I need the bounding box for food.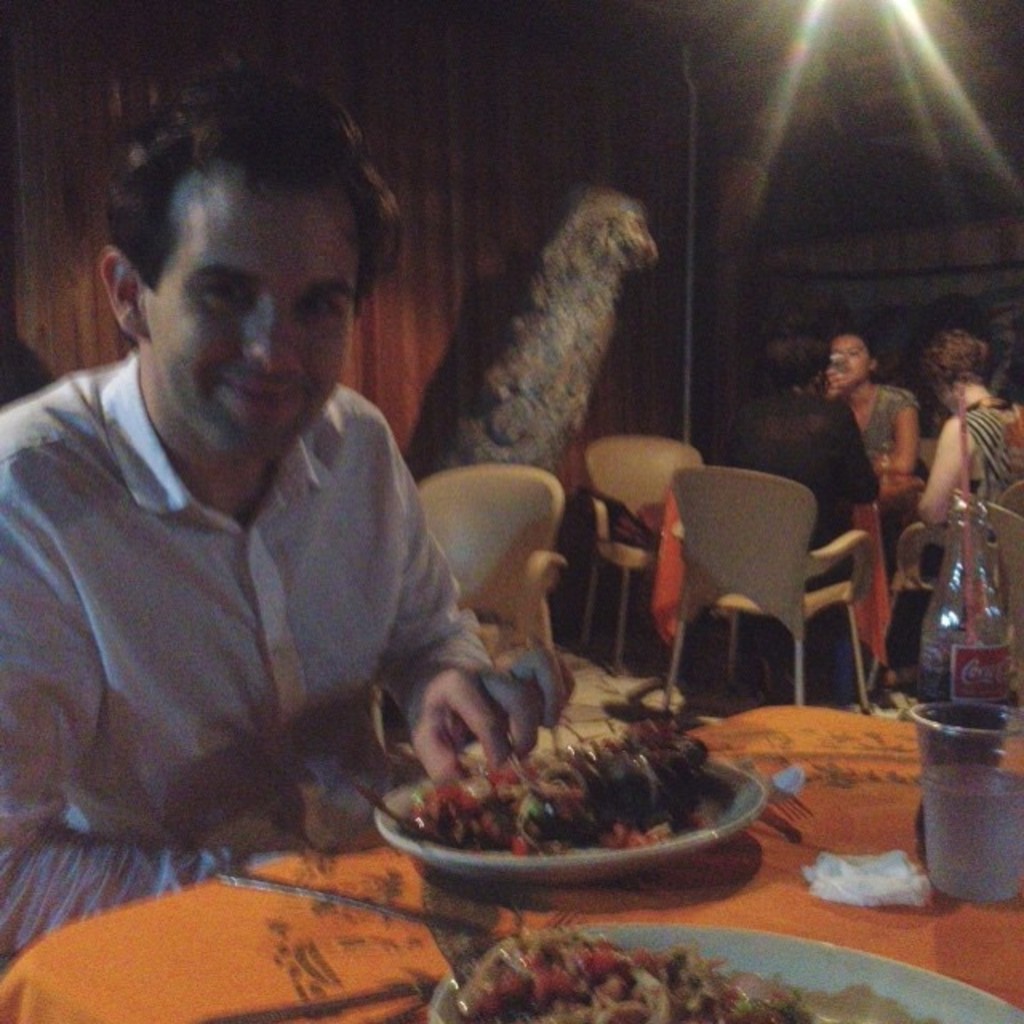
Here it is: rect(422, 701, 773, 882).
